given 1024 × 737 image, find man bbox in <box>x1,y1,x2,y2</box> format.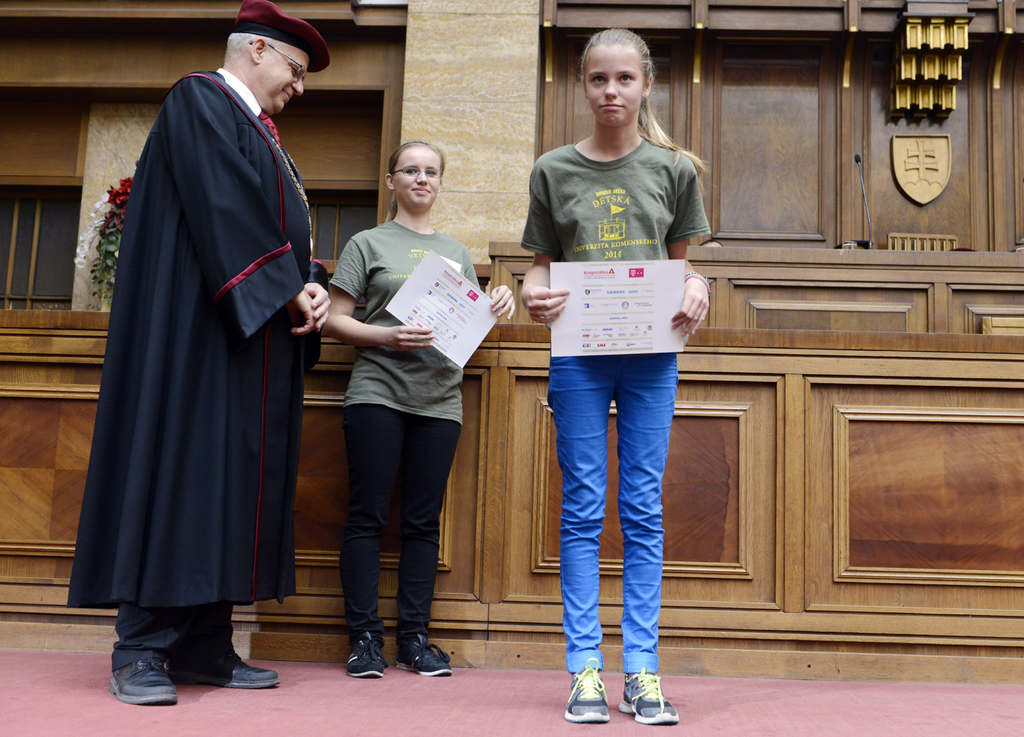
<box>63,0,326,711</box>.
